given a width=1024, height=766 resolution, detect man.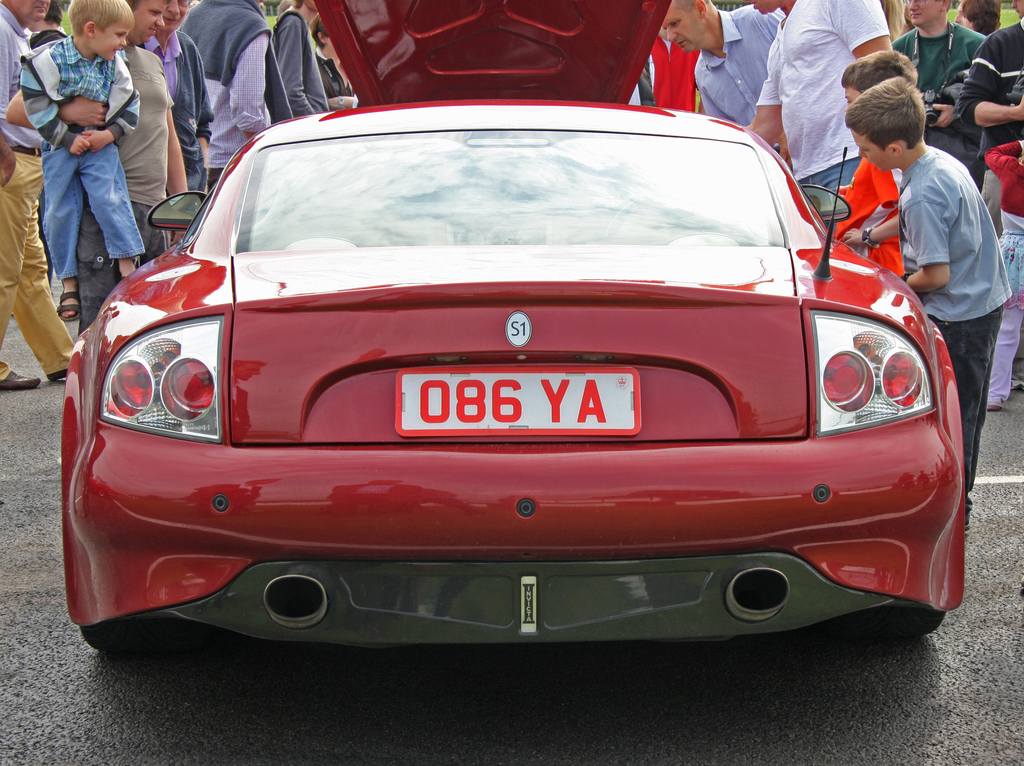
(273,0,330,123).
